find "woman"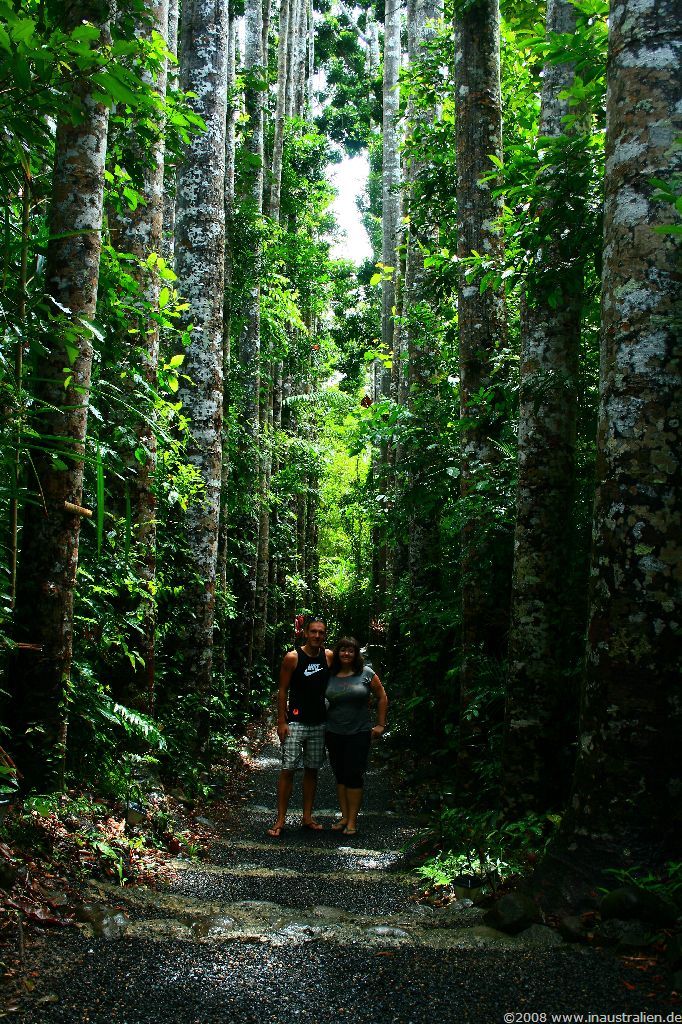
x1=302 y1=640 x2=383 y2=845
